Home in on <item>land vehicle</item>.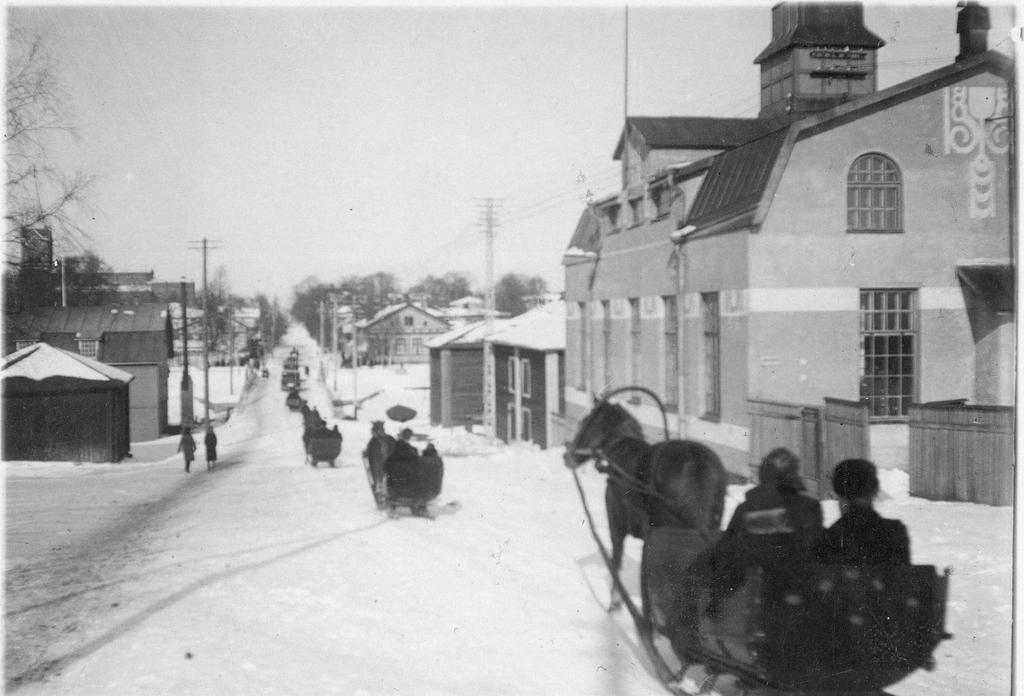
Homed in at BBox(356, 417, 455, 531).
